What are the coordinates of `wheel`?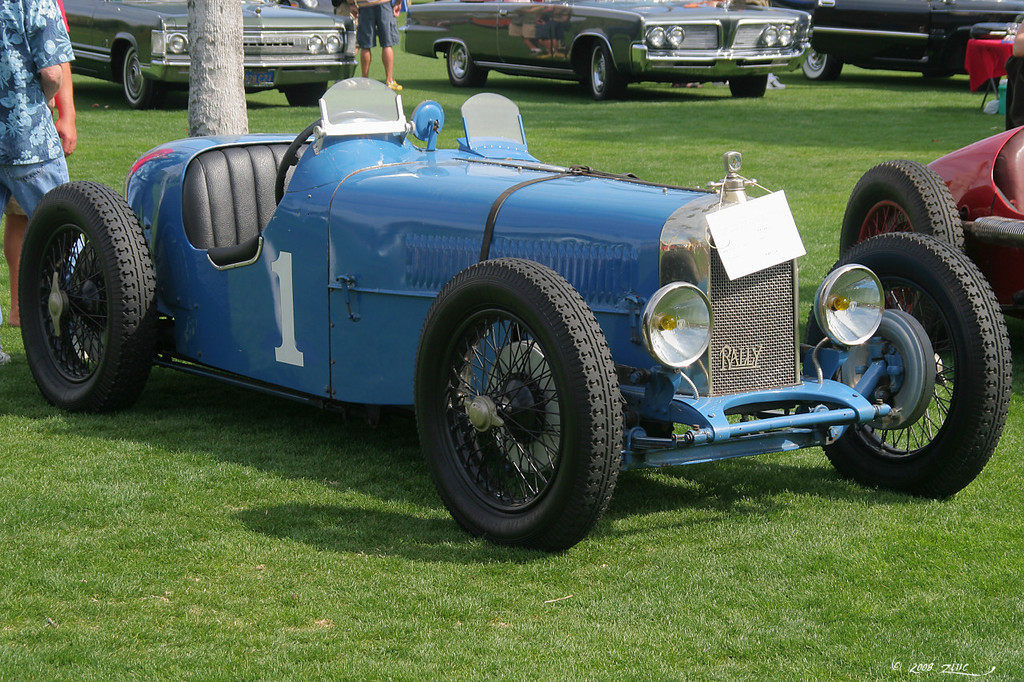
region(414, 257, 626, 557).
